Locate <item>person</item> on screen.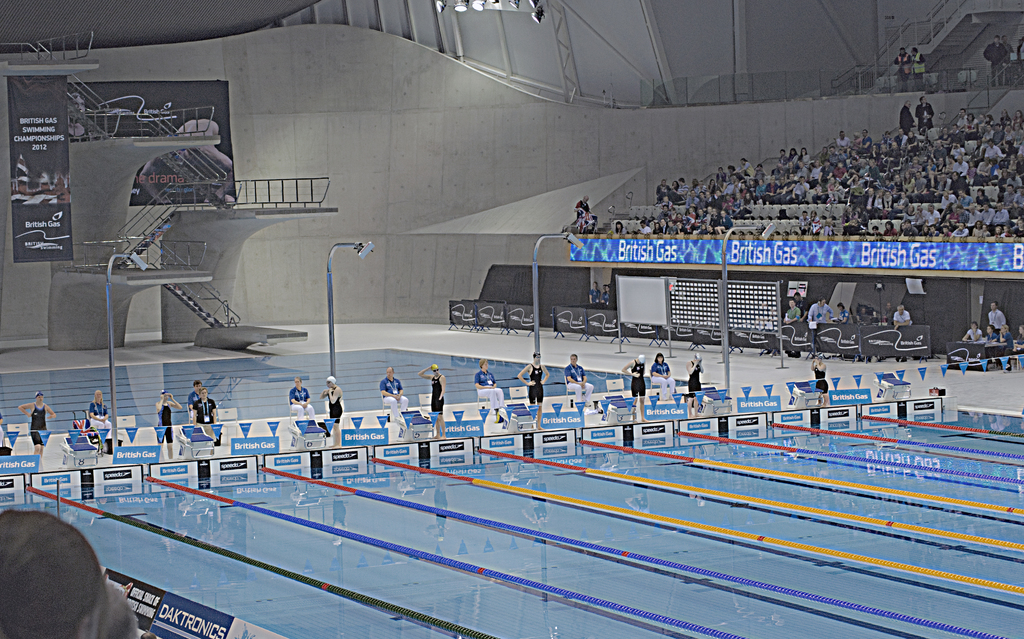
On screen at 93 583 142 638.
